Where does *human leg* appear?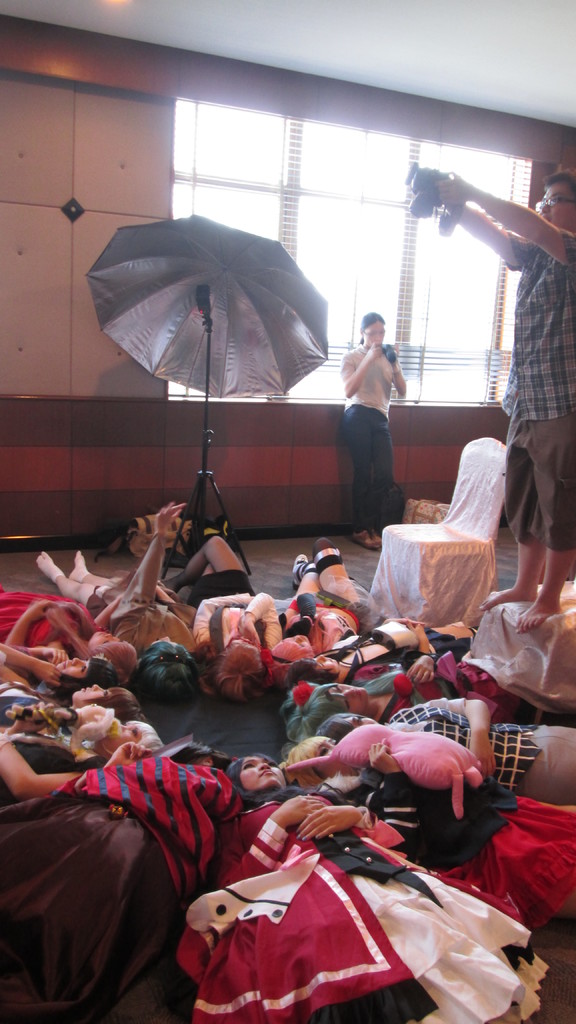
Appears at (left=475, top=420, right=545, bottom=609).
